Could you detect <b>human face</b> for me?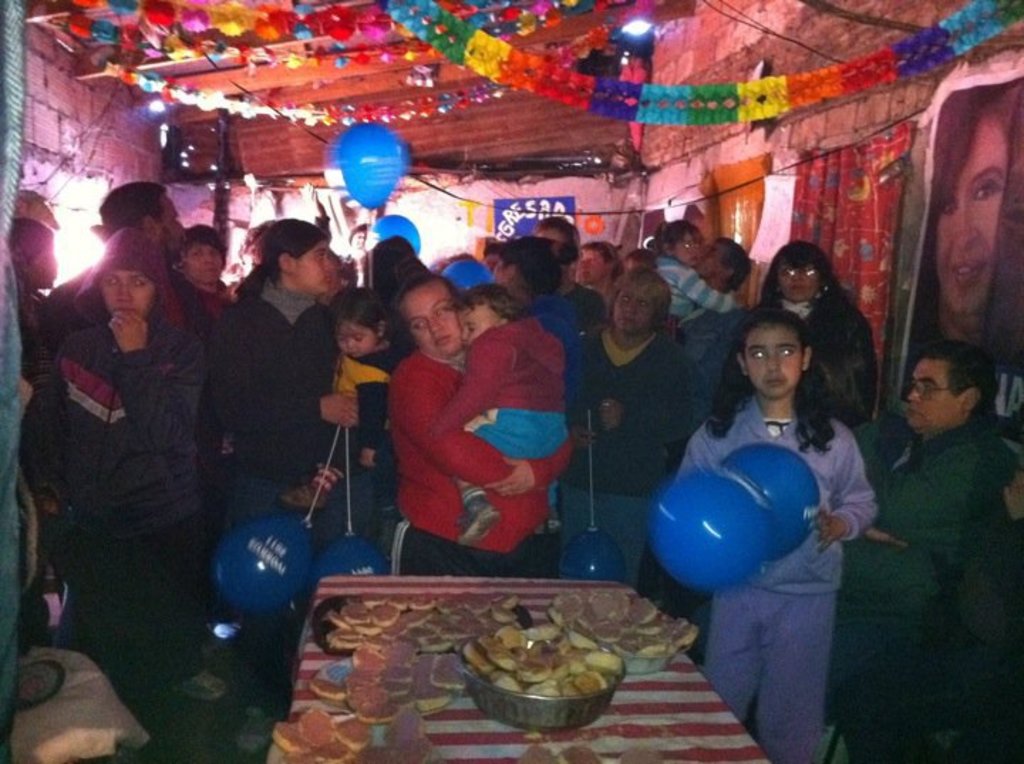
Detection result: locate(338, 327, 373, 361).
